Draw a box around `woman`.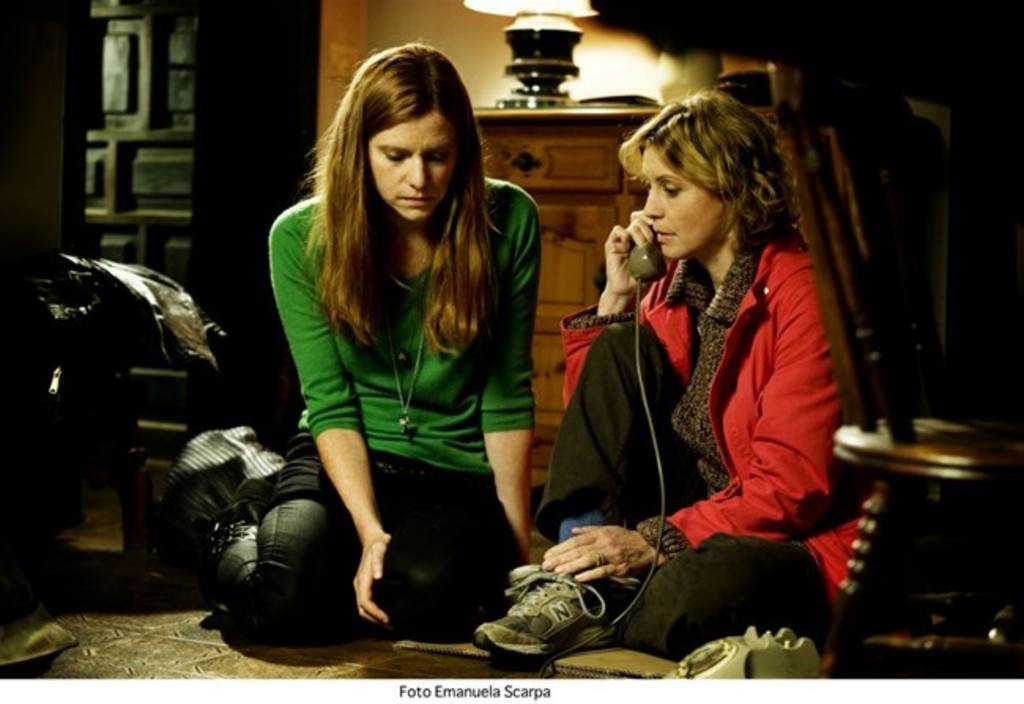
rect(169, 46, 547, 657).
